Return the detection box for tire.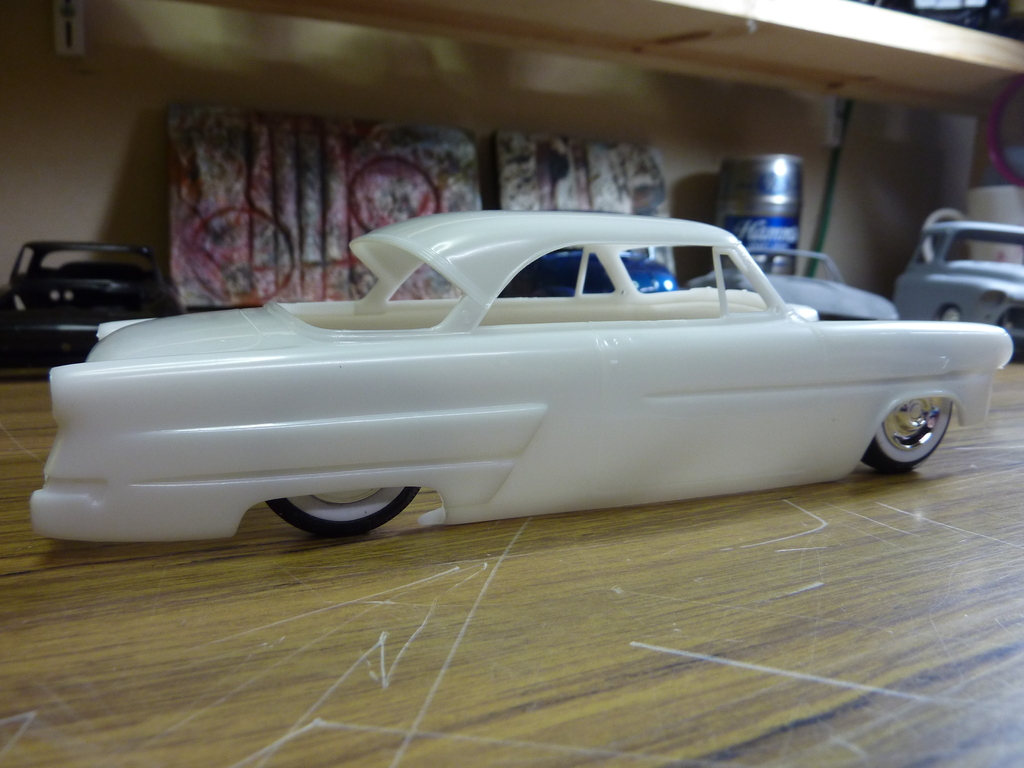
l=270, t=486, r=422, b=532.
